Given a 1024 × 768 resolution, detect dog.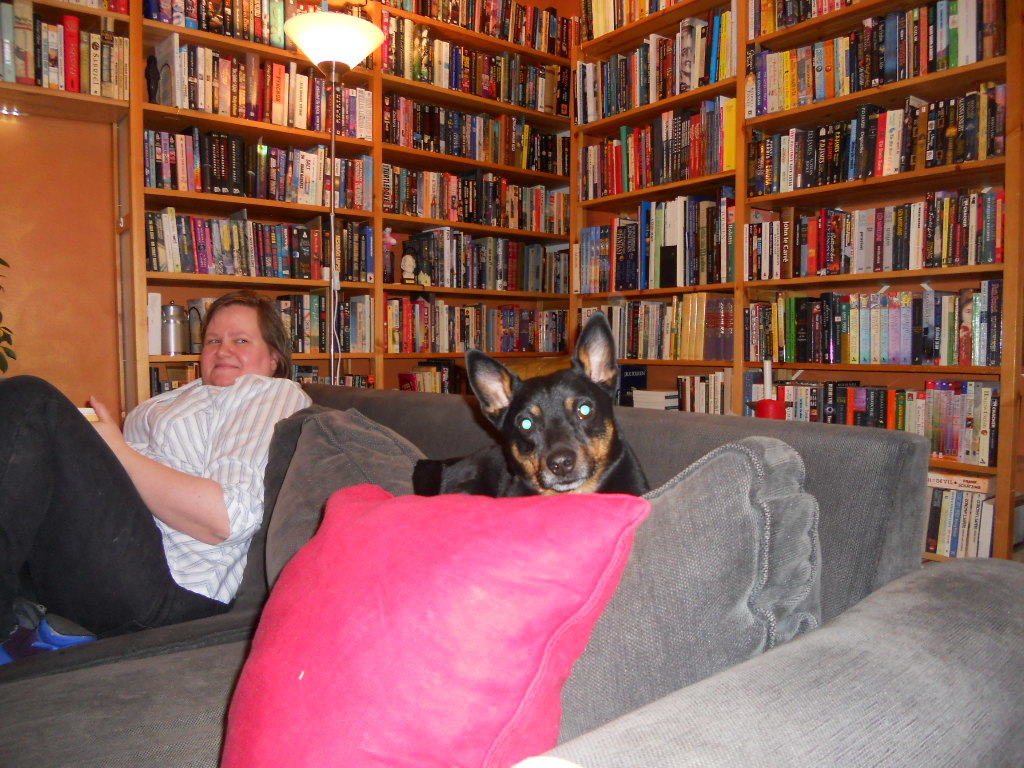
region(432, 313, 650, 497).
